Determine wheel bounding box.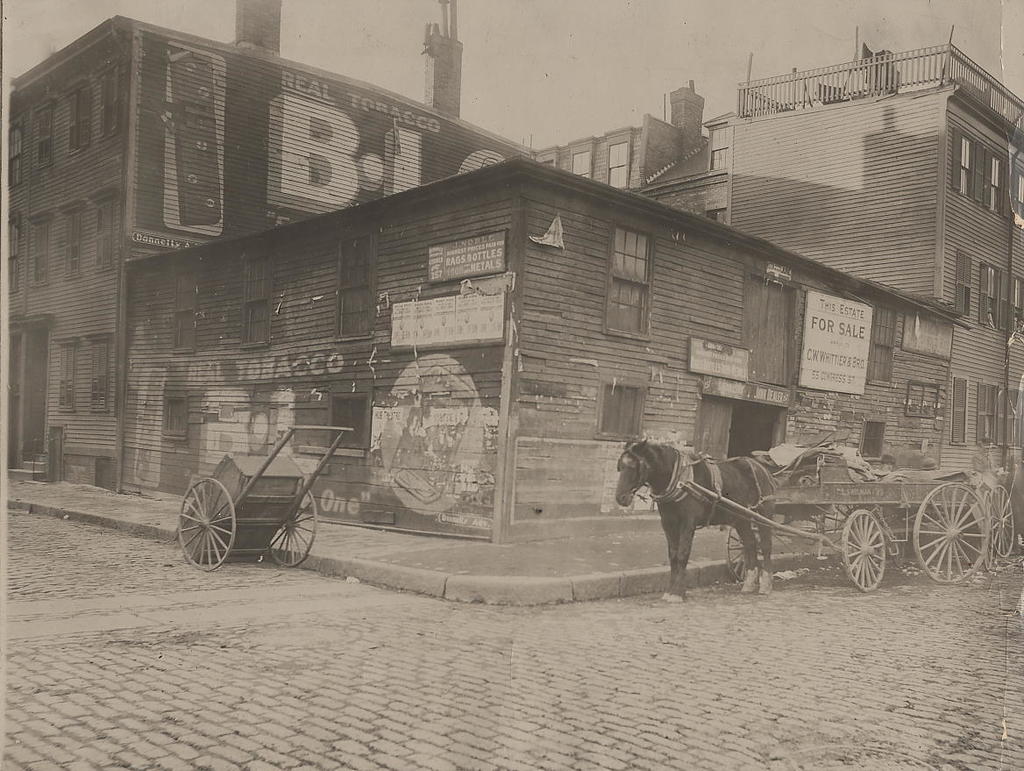
Determined: 992, 486, 1011, 556.
